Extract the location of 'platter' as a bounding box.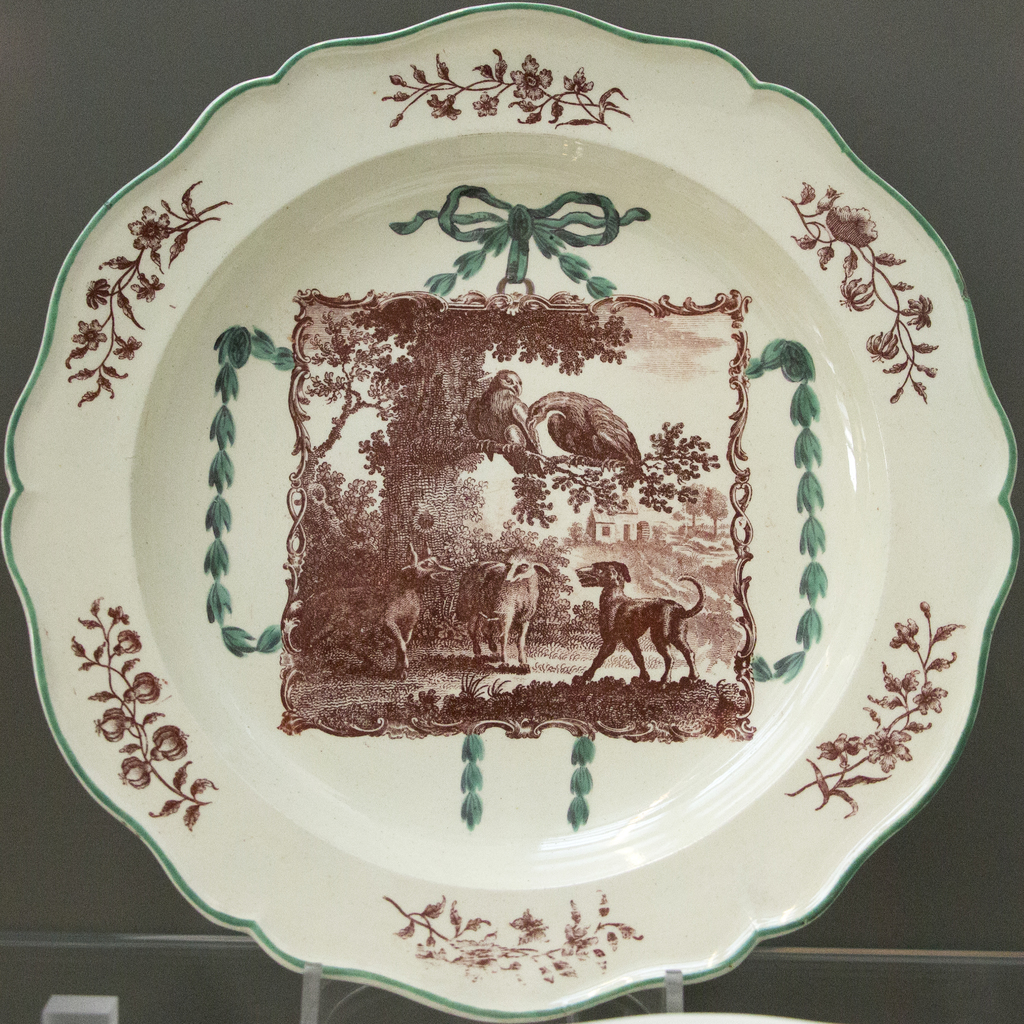
box=[0, 4, 1017, 1023].
